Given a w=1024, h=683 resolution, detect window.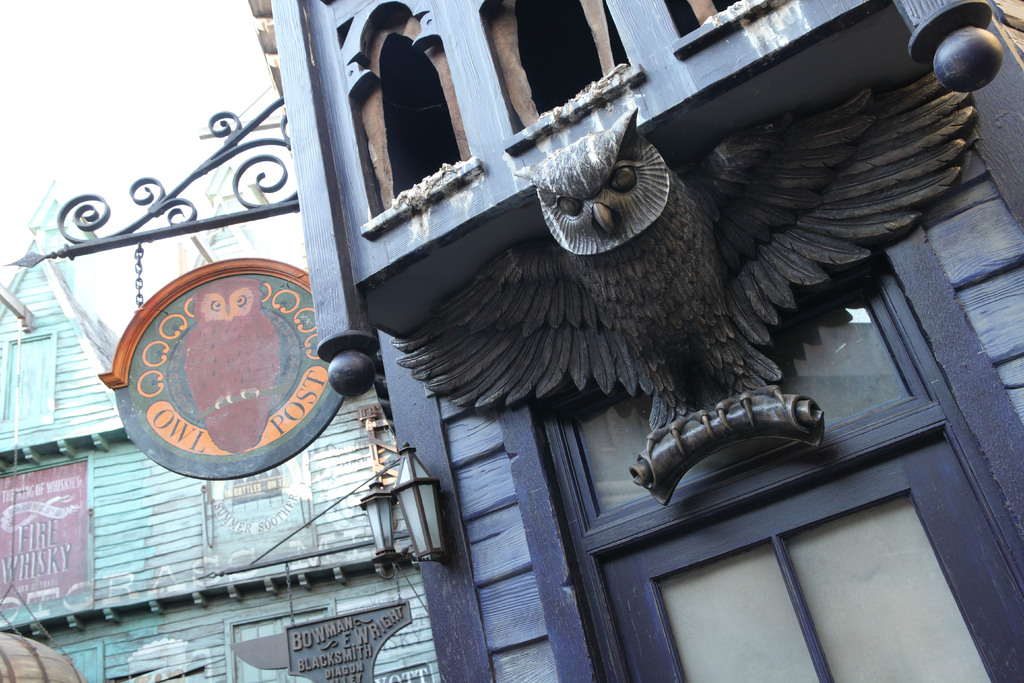
bbox=[0, 334, 54, 434].
